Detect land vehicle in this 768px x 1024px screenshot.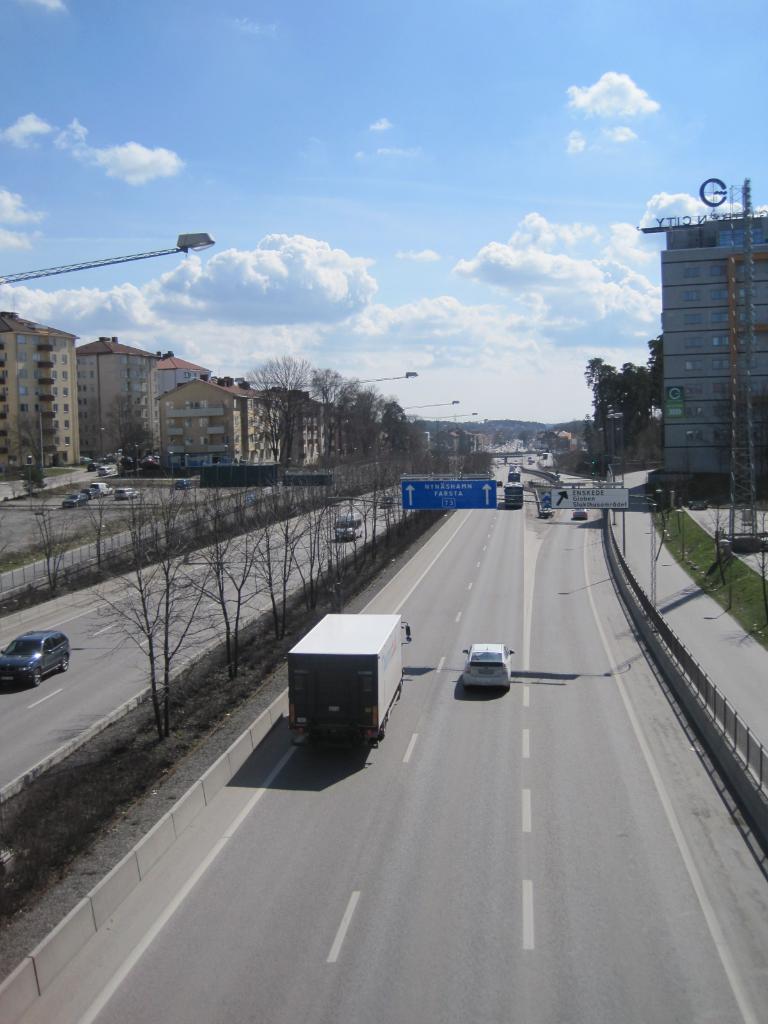
Detection: <box>173,476,193,488</box>.
